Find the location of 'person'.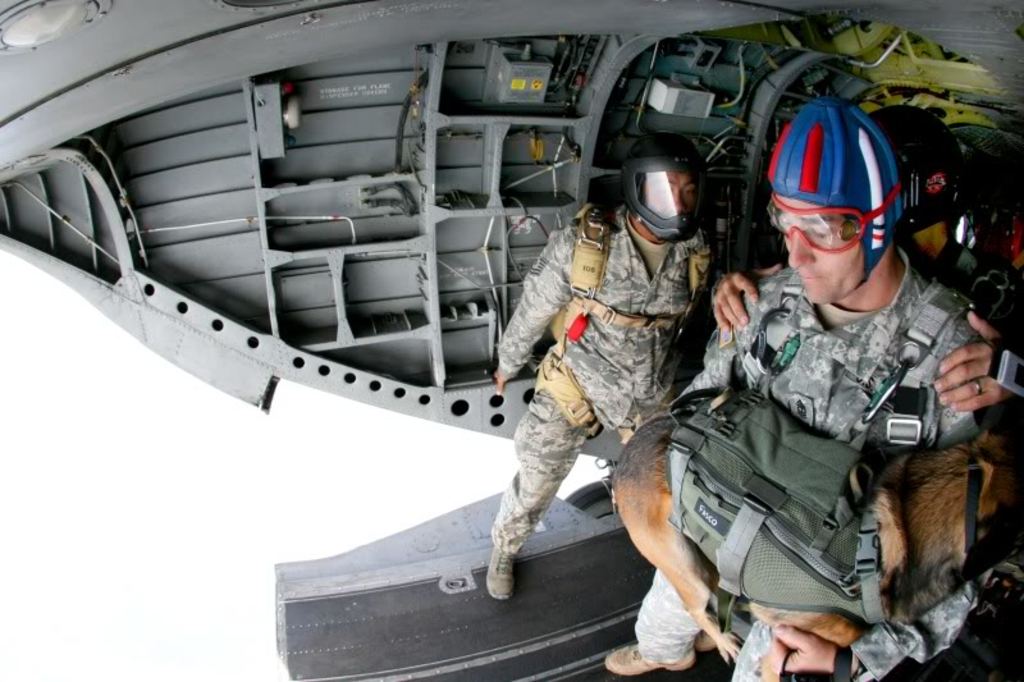
Location: pyautogui.locateOnScreen(602, 93, 1014, 681).
